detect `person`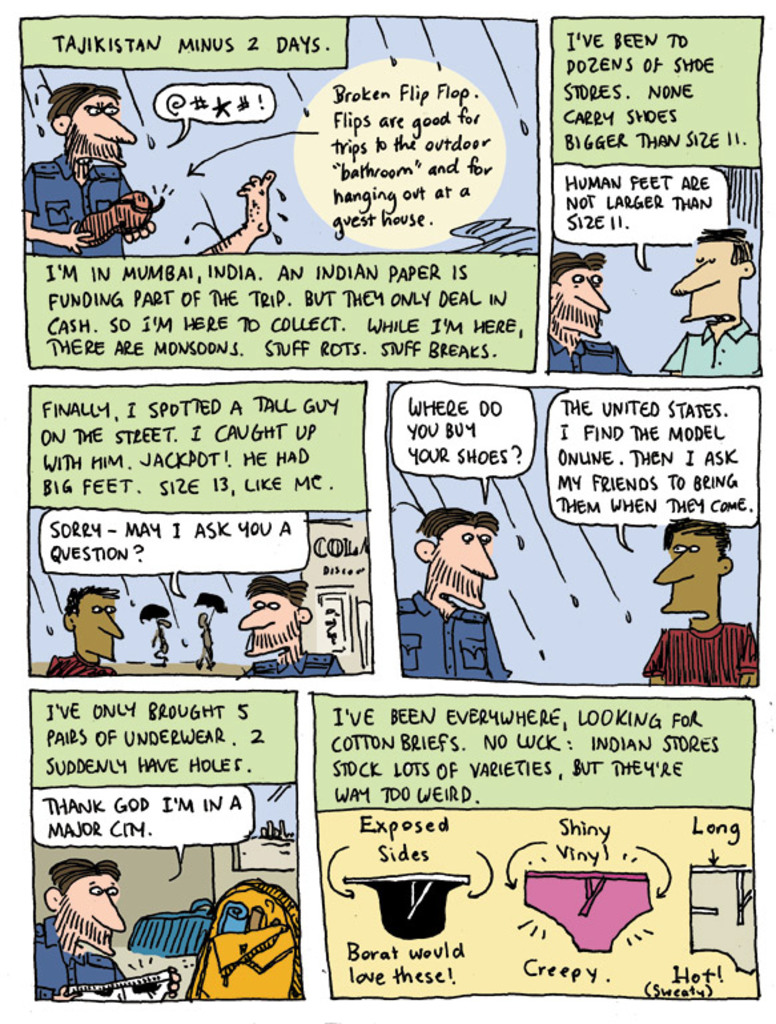
crop(19, 88, 148, 261)
